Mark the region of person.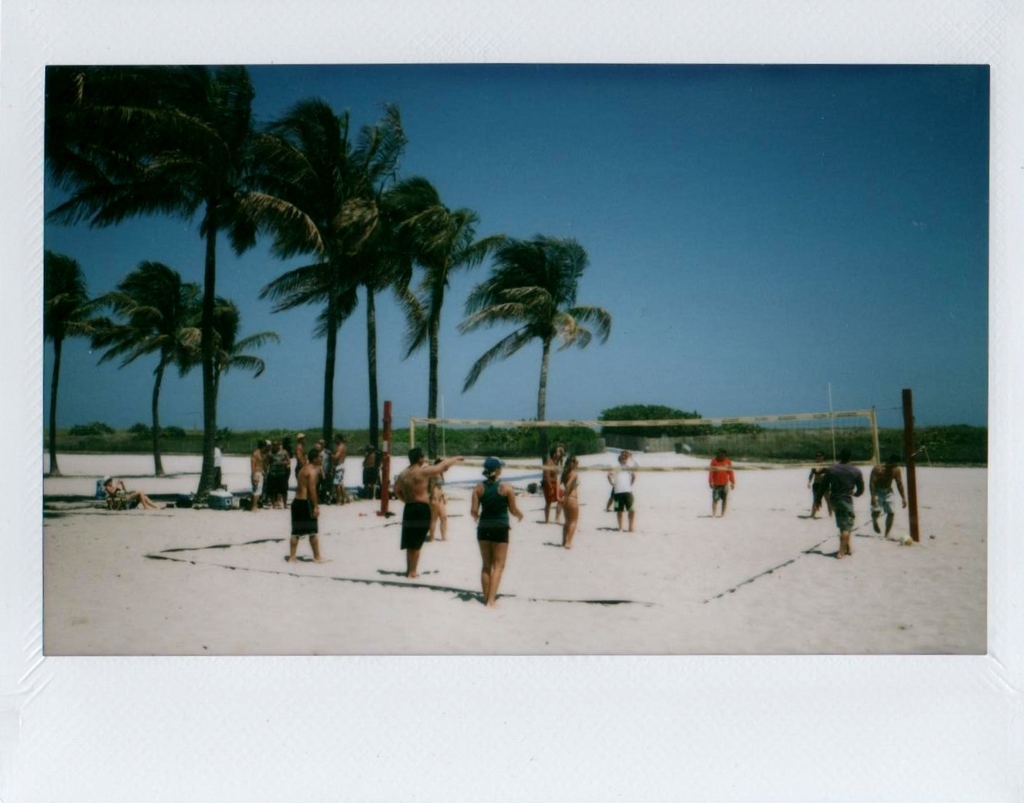
Region: (874, 449, 910, 530).
